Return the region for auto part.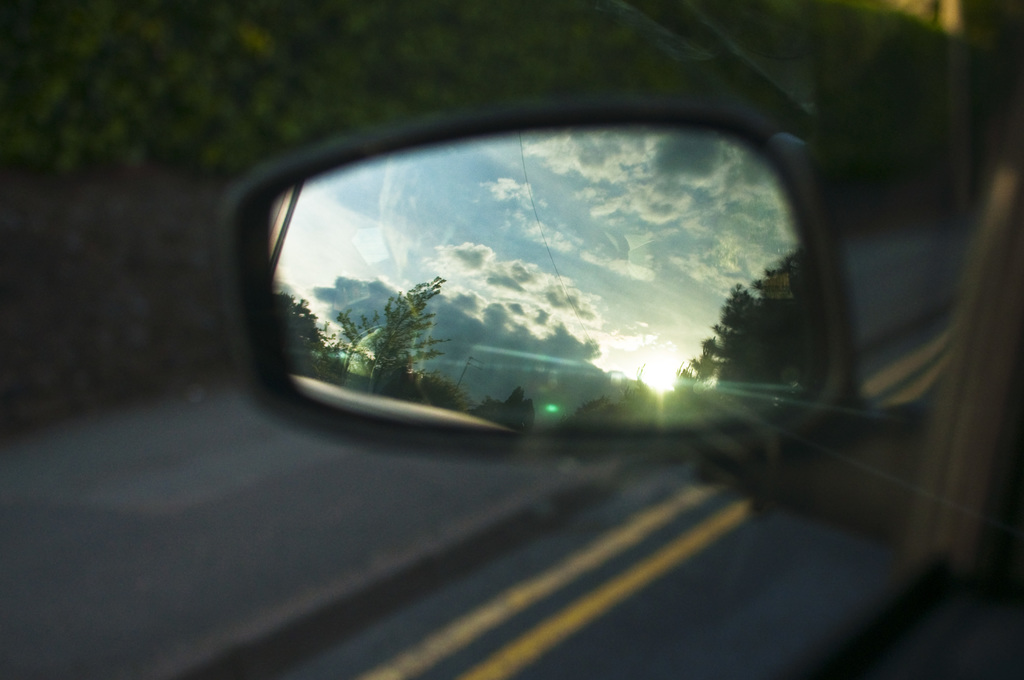
x1=244, y1=121, x2=824, y2=457.
